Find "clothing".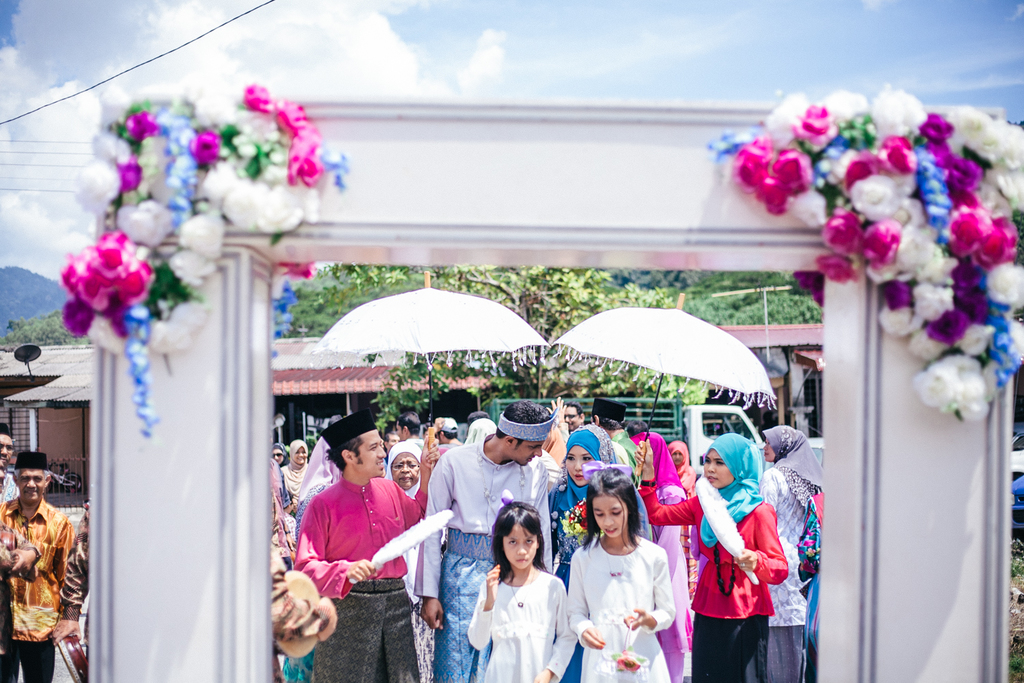
pyautogui.locateOnScreen(307, 579, 415, 680).
